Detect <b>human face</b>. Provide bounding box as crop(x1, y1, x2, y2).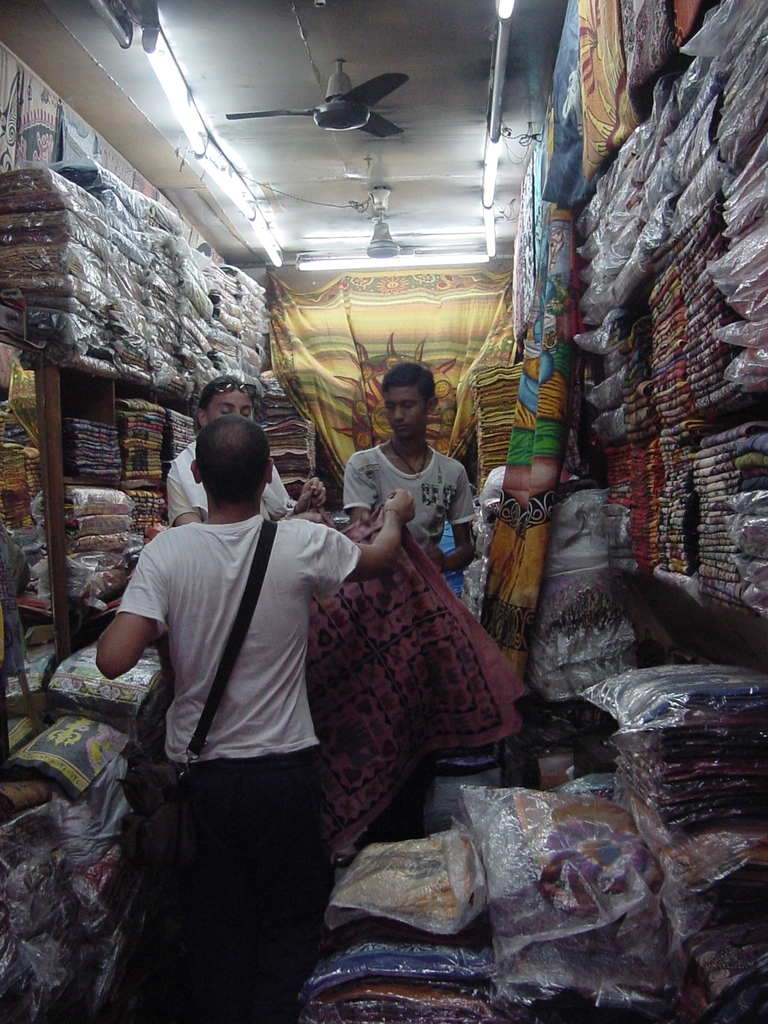
crop(209, 393, 250, 422).
